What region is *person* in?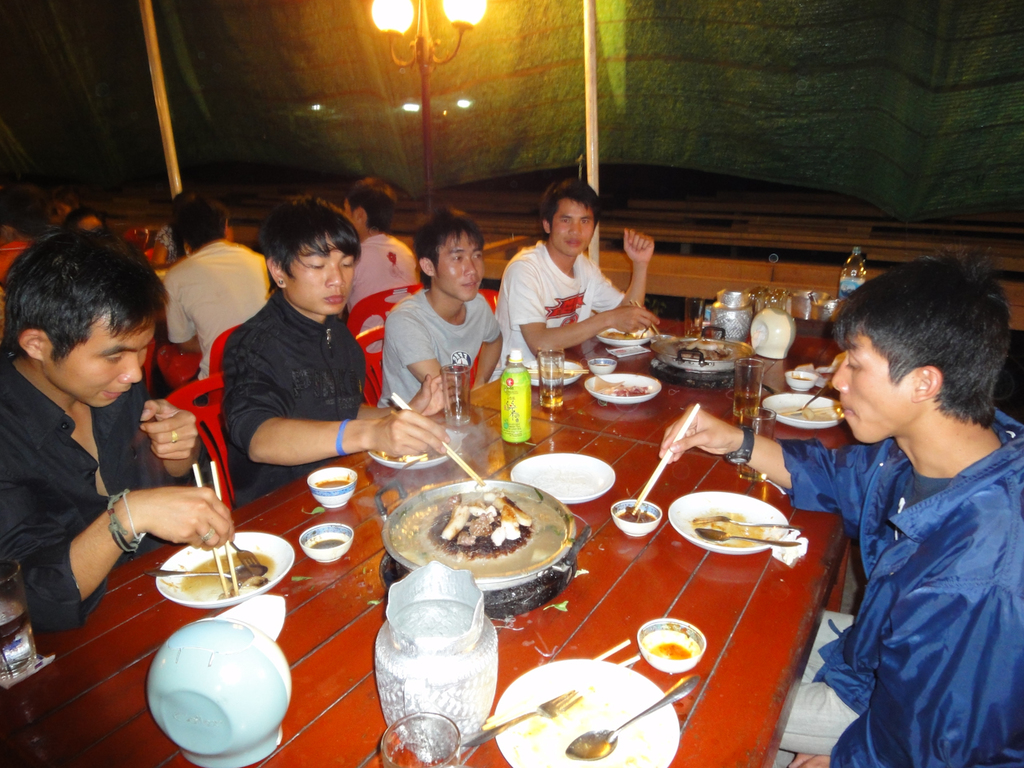
l=160, t=194, r=268, b=374.
